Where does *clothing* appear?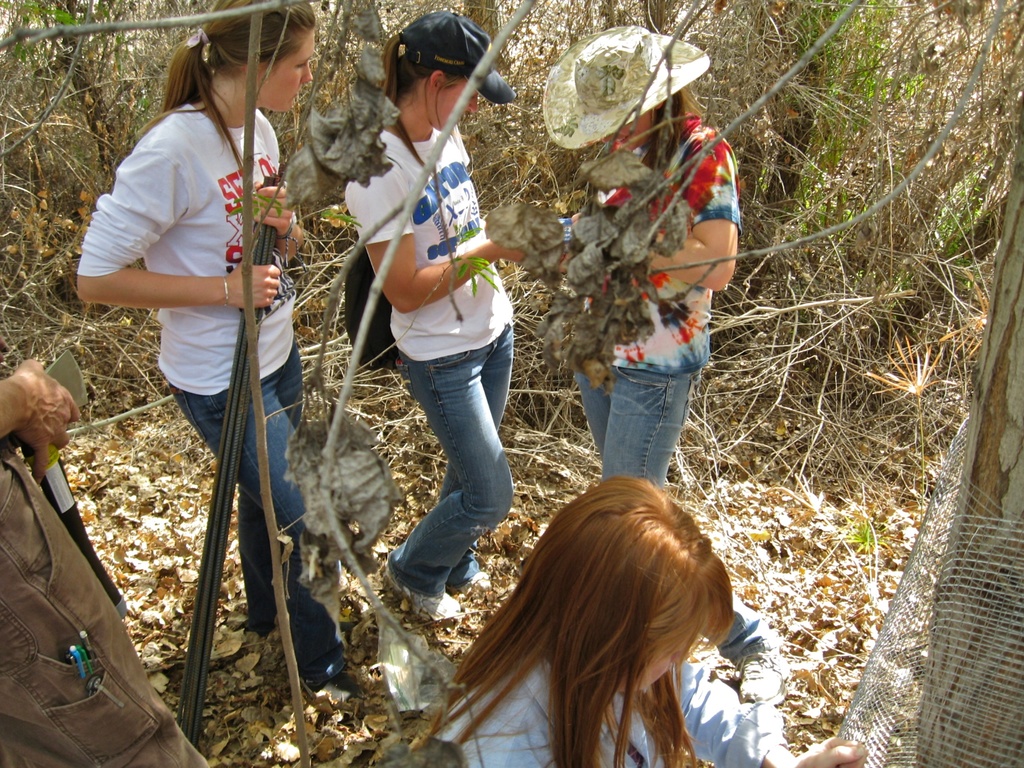
Appears at [79, 117, 348, 674].
